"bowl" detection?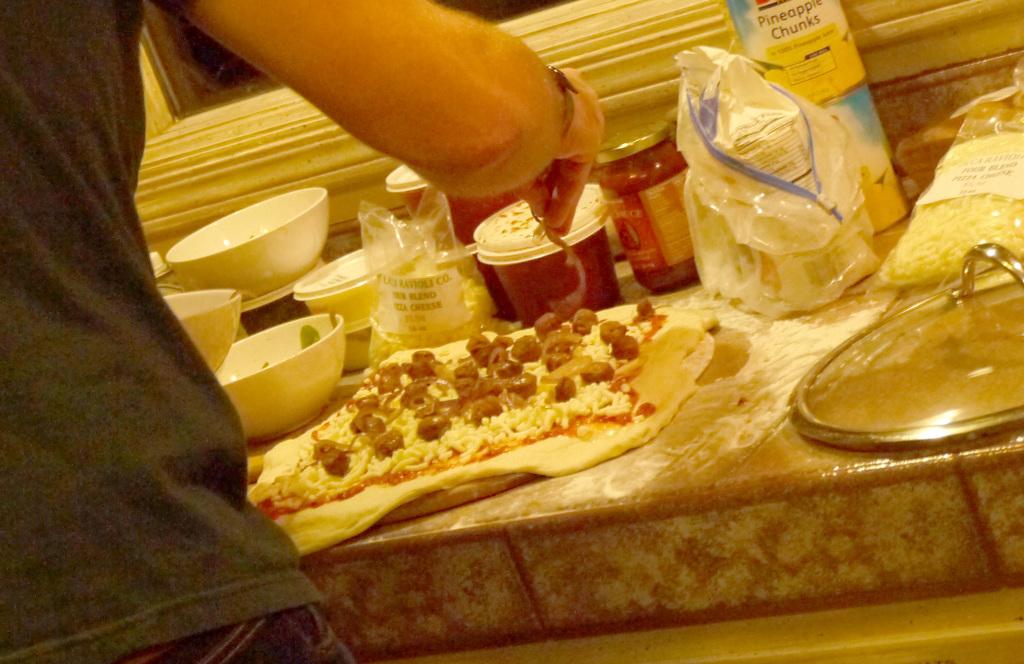
[217,316,342,448]
